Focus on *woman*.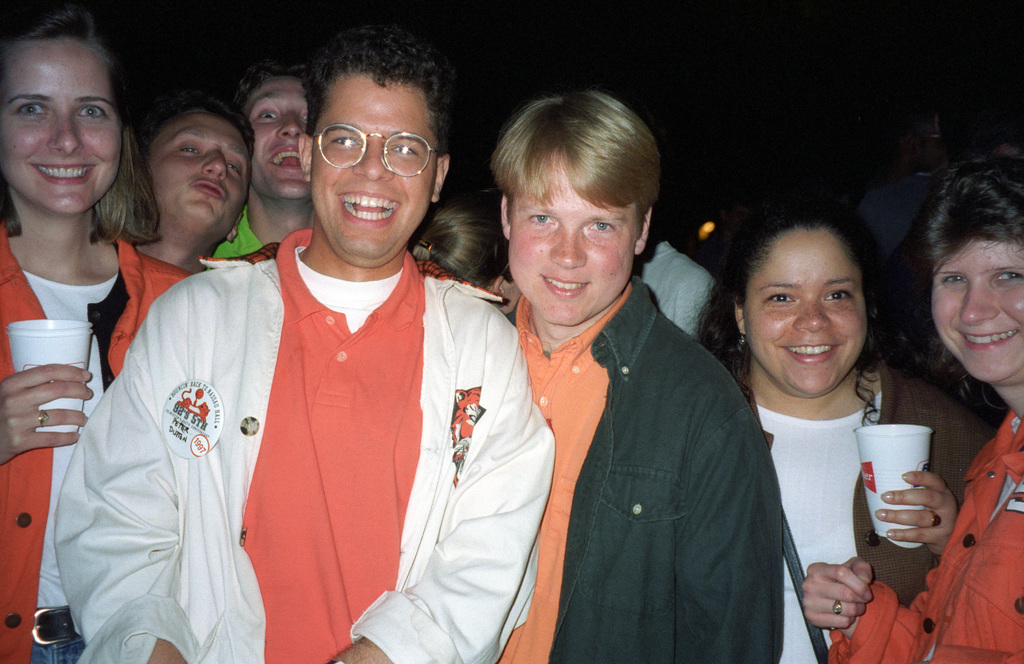
Focused at select_region(0, 4, 196, 663).
